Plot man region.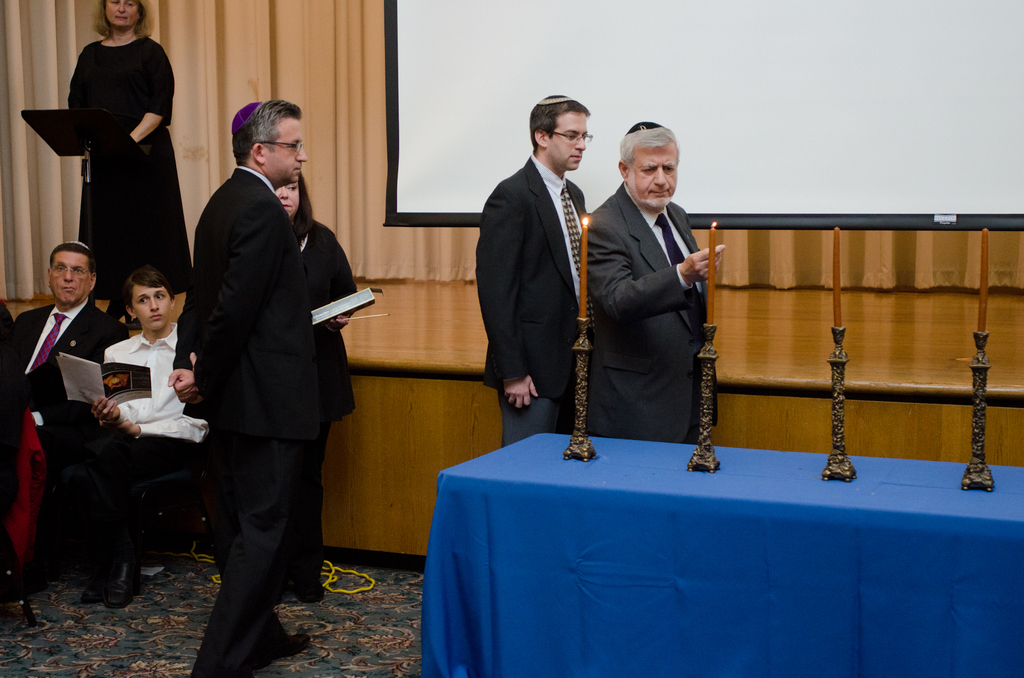
Plotted at x1=169, y1=99, x2=308, y2=677.
